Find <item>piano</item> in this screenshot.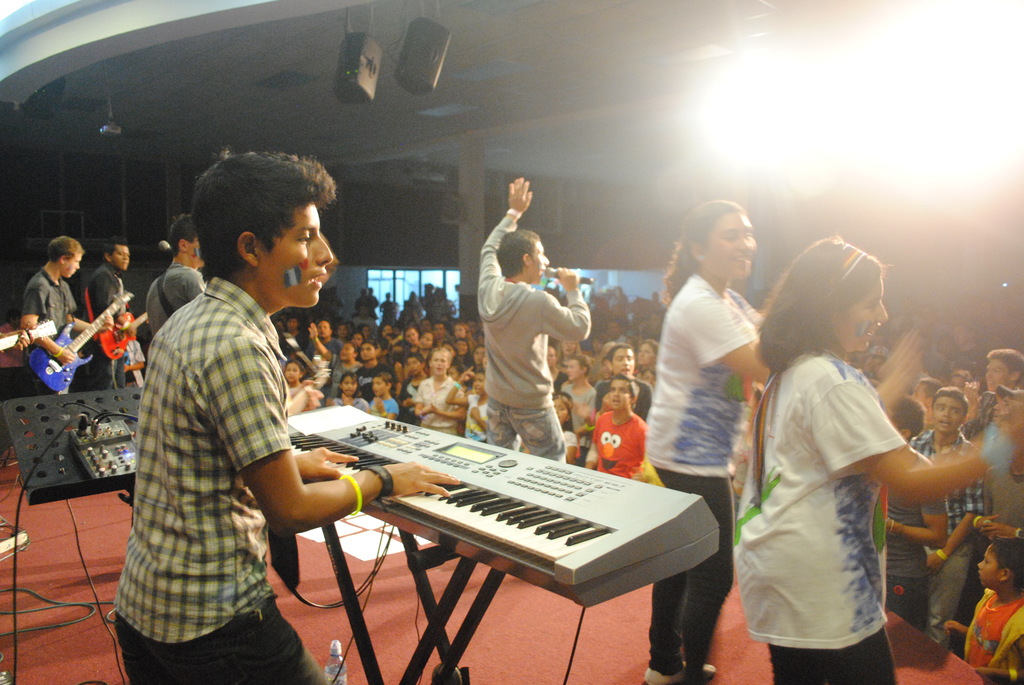
The bounding box for <item>piano</item> is rect(257, 366, 753, 661).
